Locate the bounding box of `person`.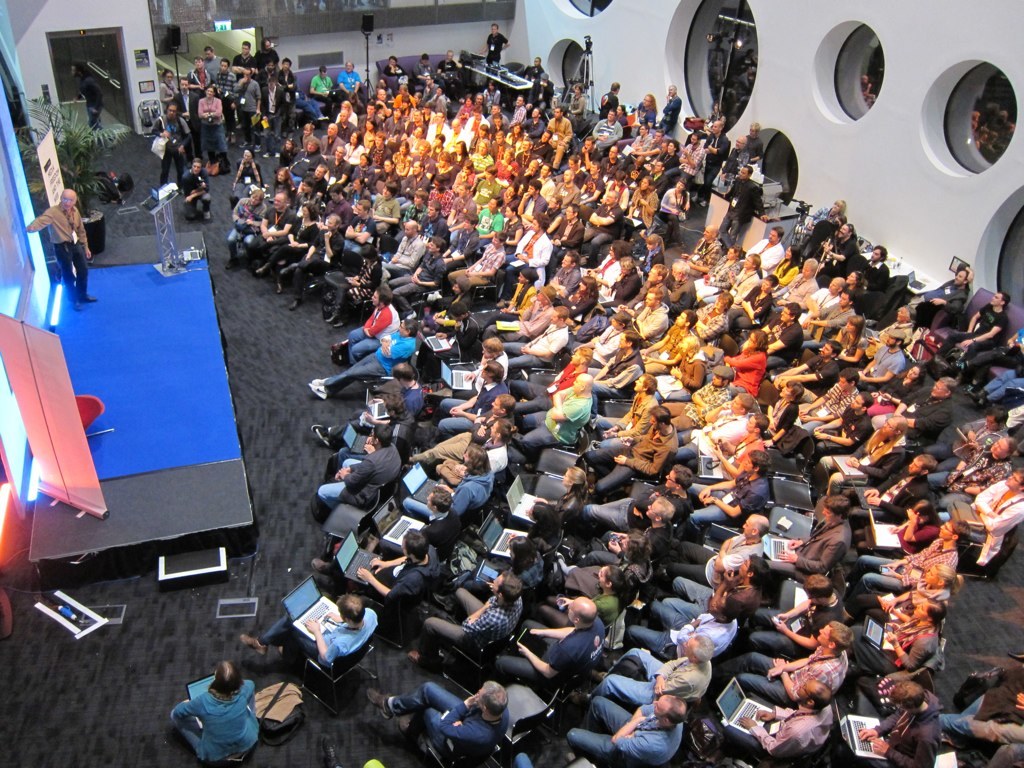
Bounding box: <box>26,188,99,312</box>.
